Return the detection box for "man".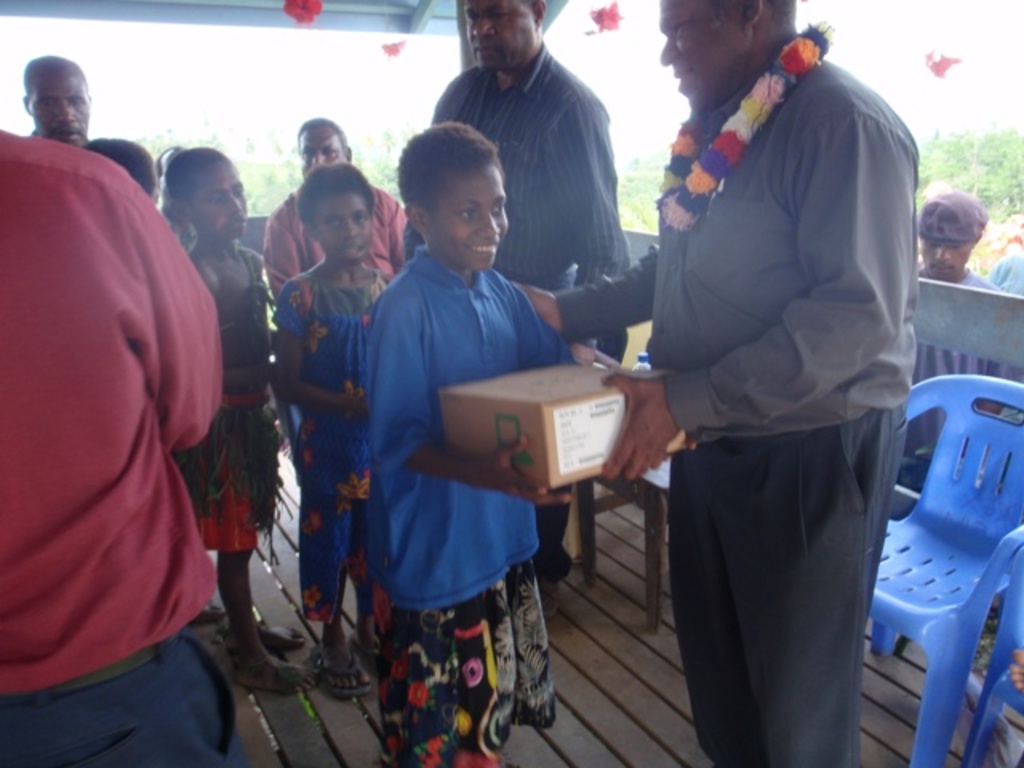
0,133,250,765.
